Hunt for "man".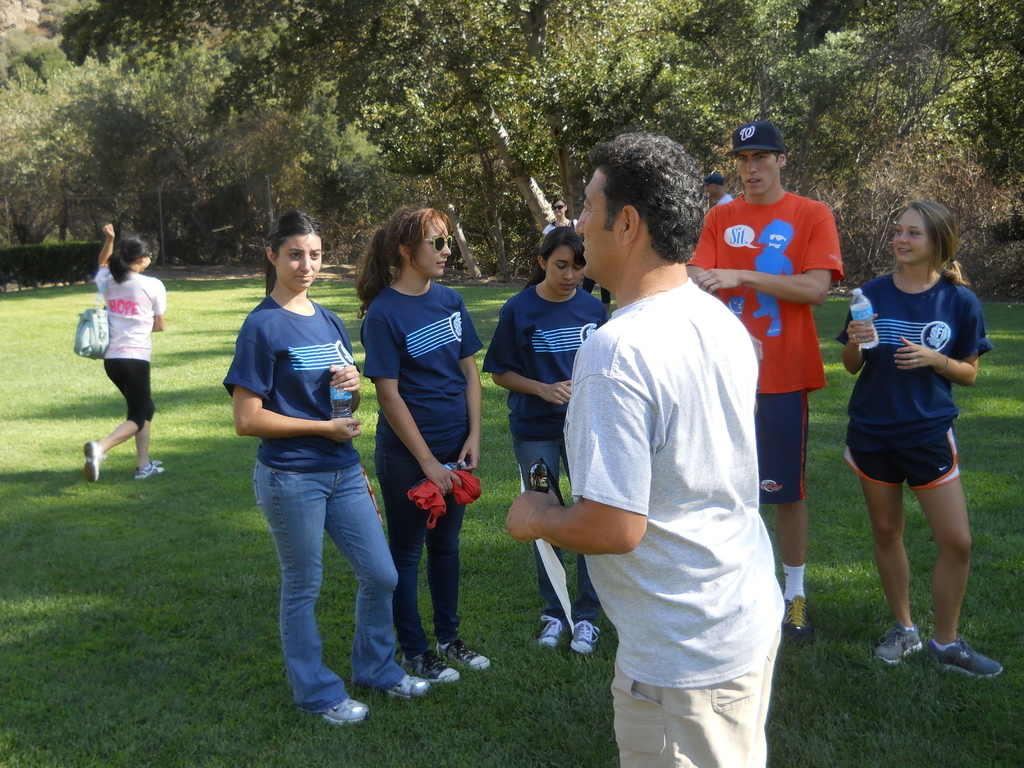
Hunted down at [509, 109, 780, 767].
